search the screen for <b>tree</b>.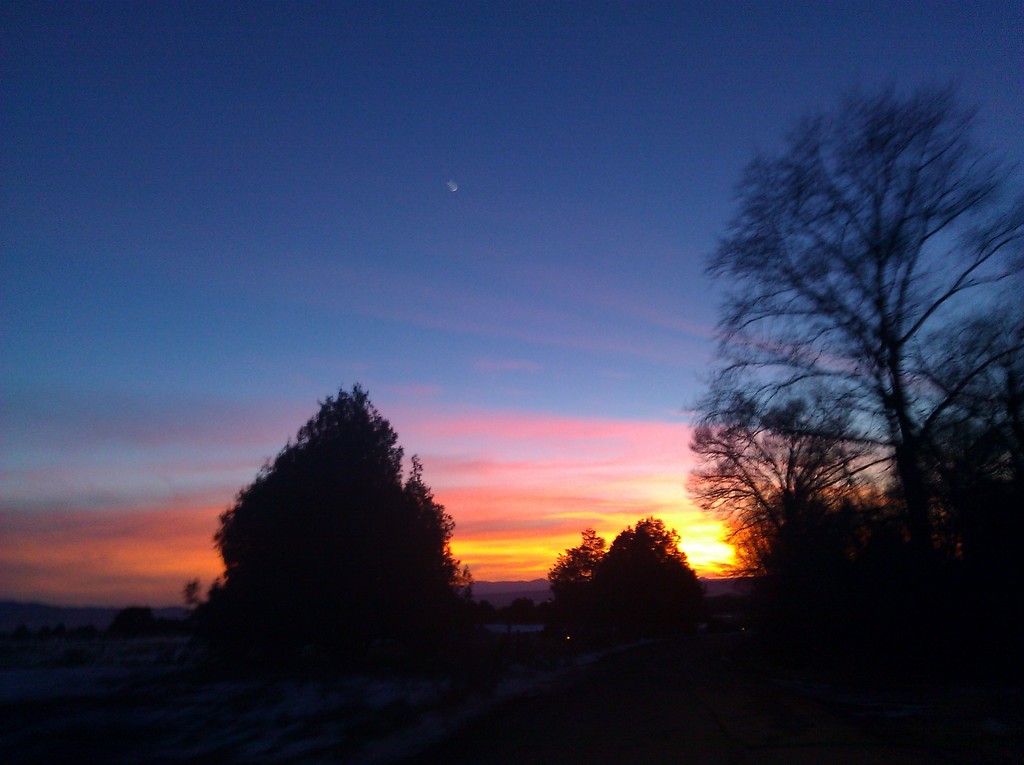
Found at left=589, top=517, right=709, bottom=632.
